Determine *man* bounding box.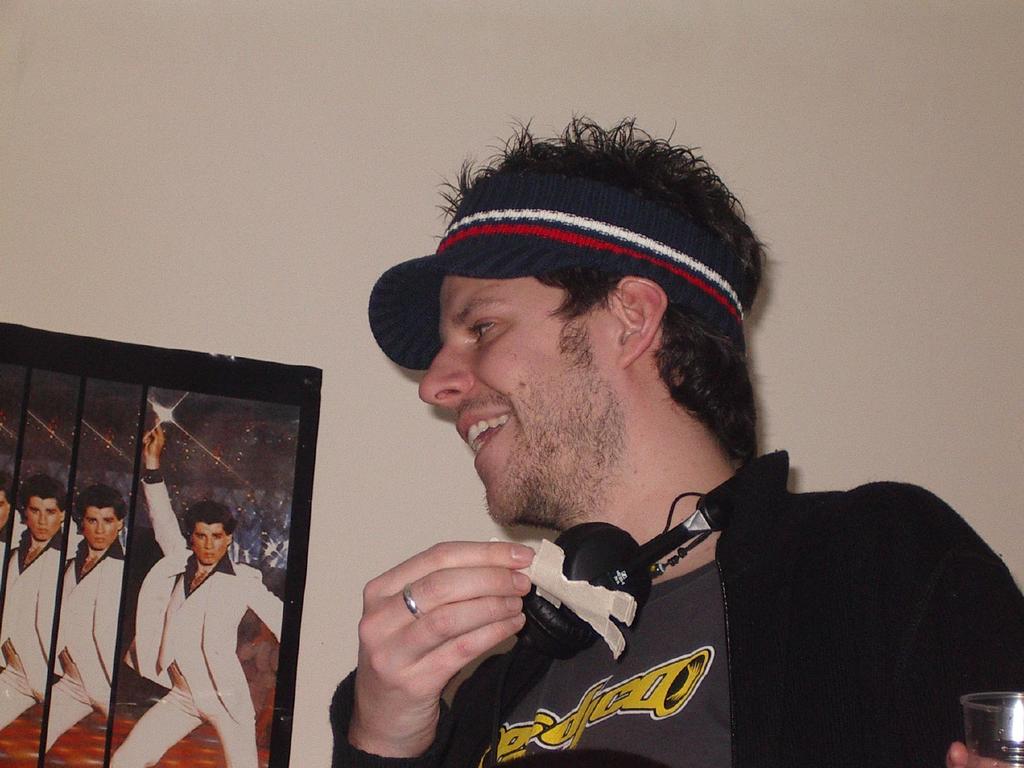
Determined: [322, 109, 1023, 767].
